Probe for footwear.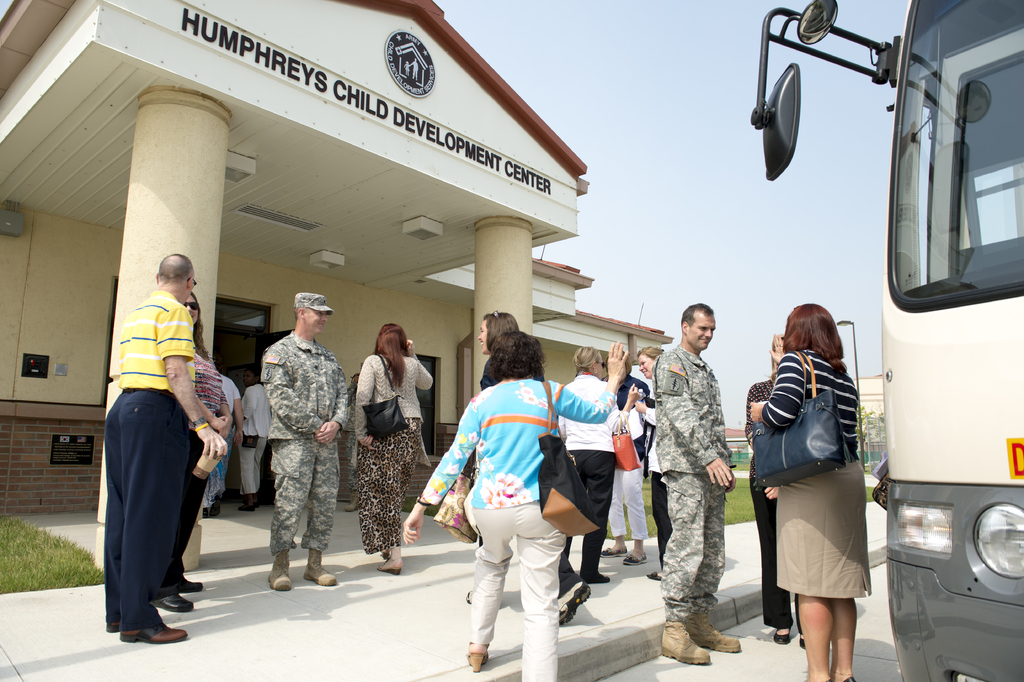
Probe result: [left=648, top=572, right=660, bottom=583].
